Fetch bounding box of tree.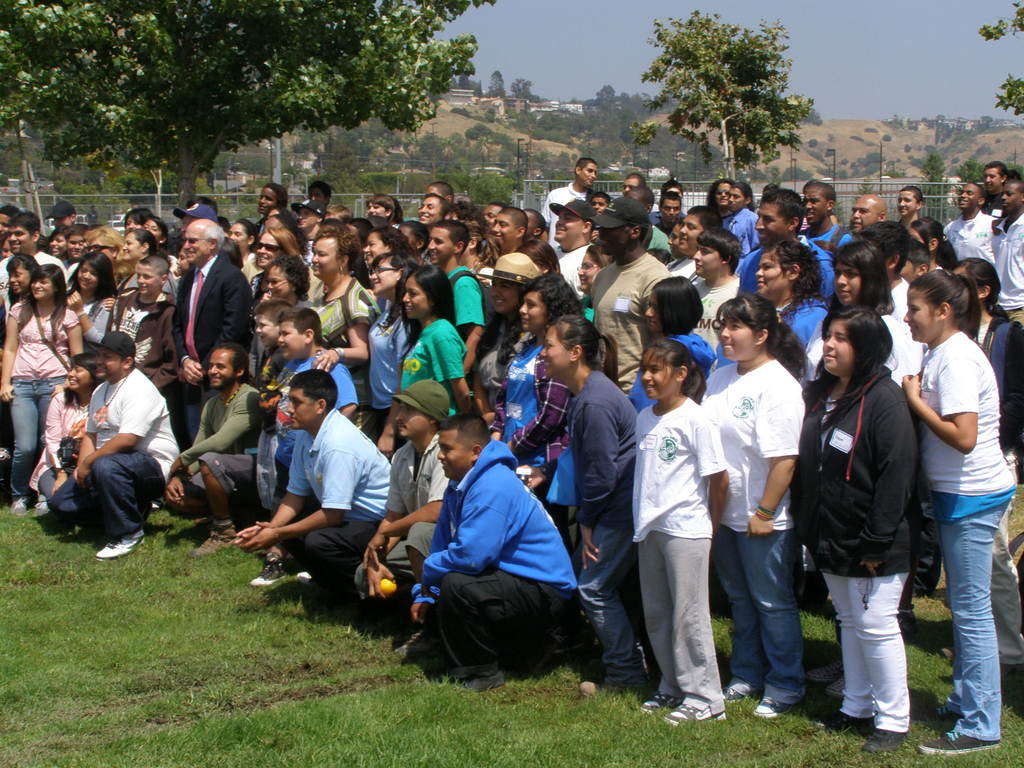
Bbox: bbox=[627, 17, 826, 184].
